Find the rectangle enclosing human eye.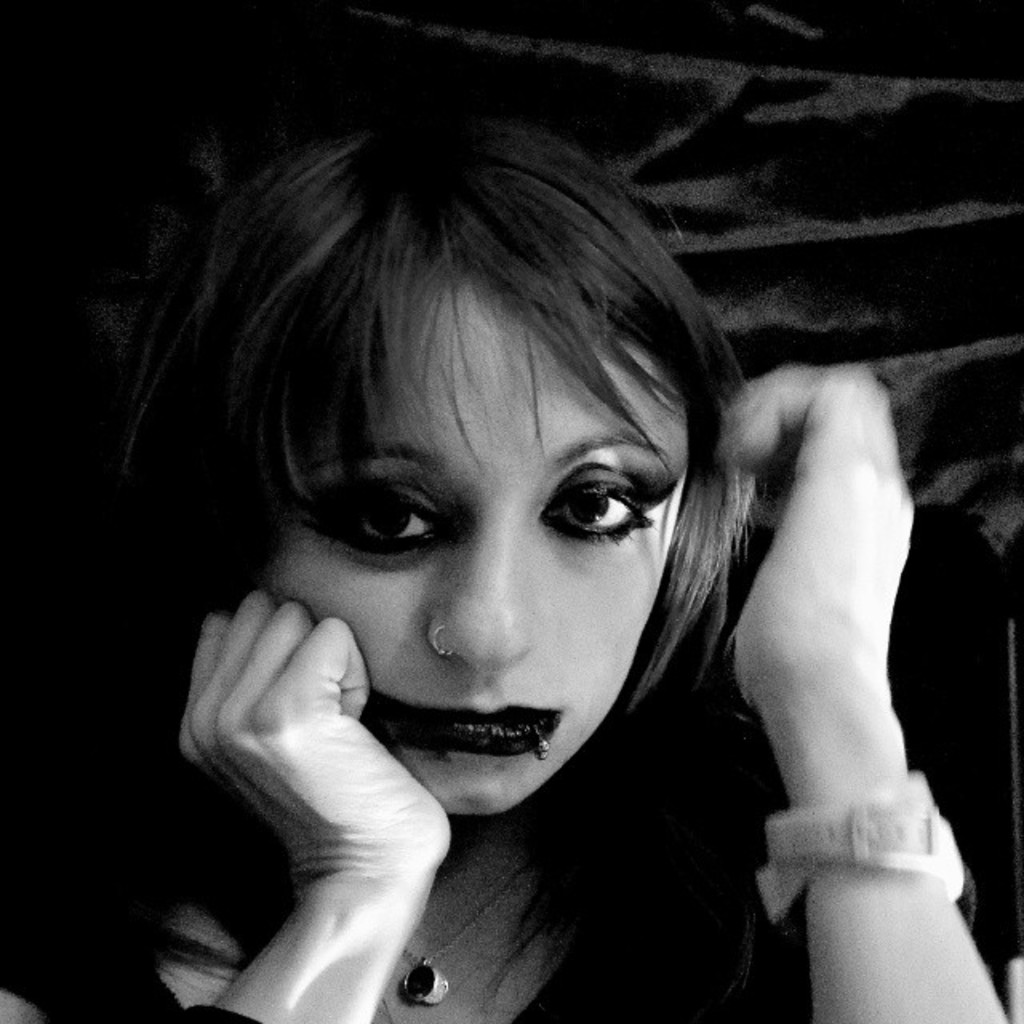
[290, 472, 446, 563].
